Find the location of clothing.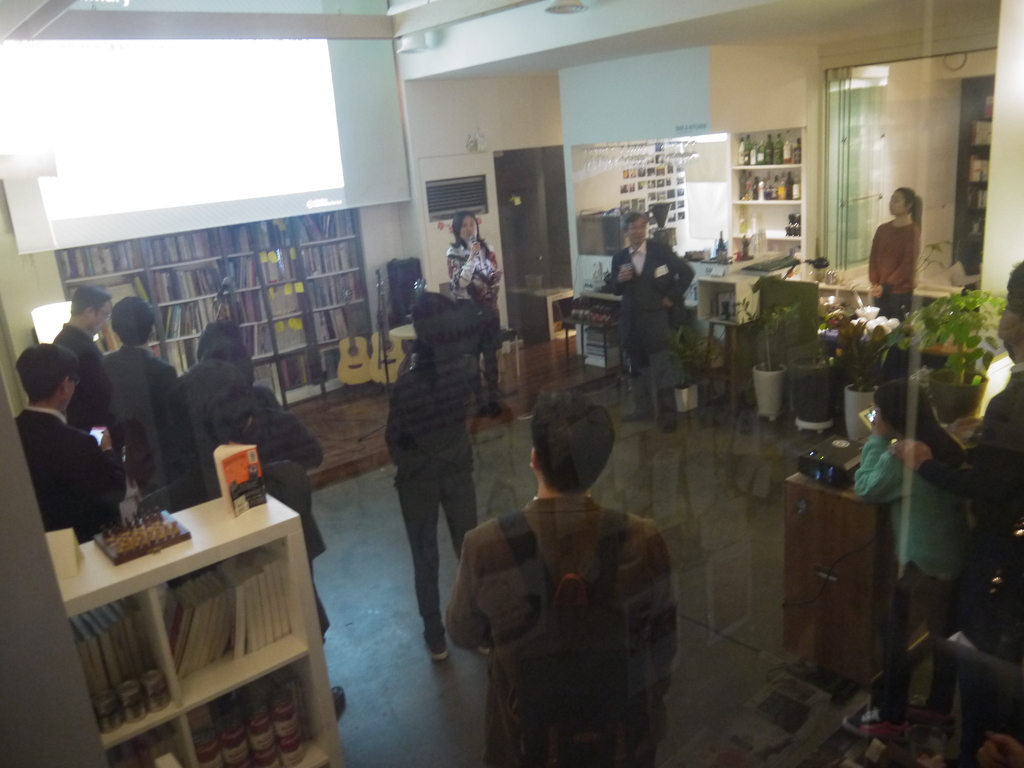
Location: Rect(868, 220, 927, 320).
